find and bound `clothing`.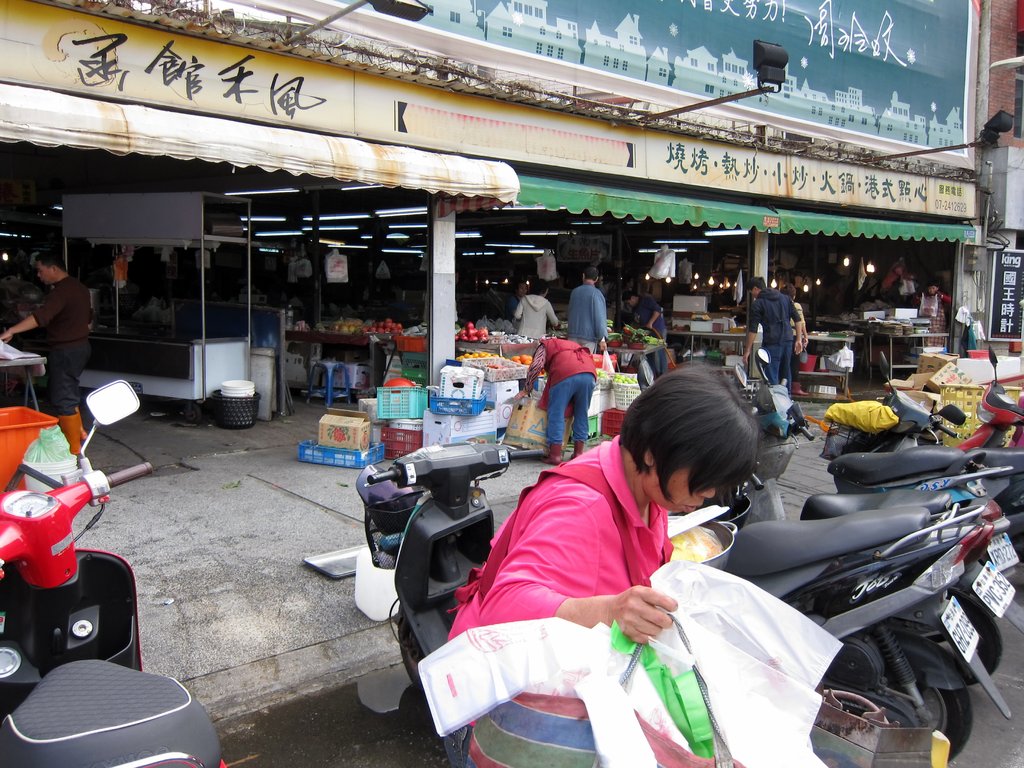
Bound: 634:292:669:374.
